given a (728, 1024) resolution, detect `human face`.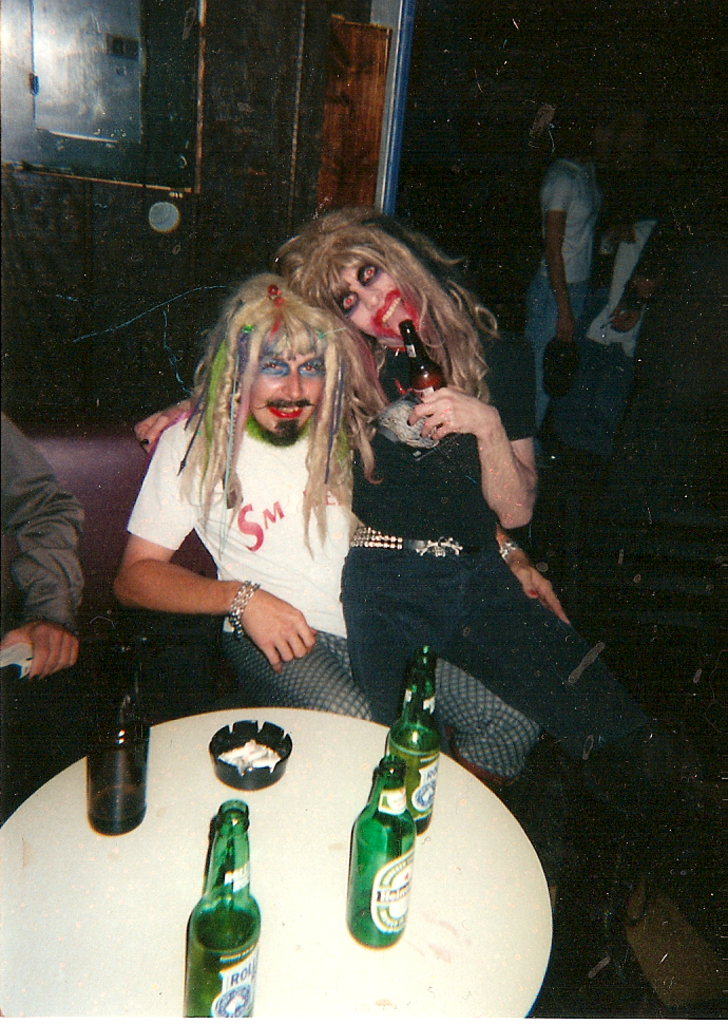
region(248, 338, 324, 442).
